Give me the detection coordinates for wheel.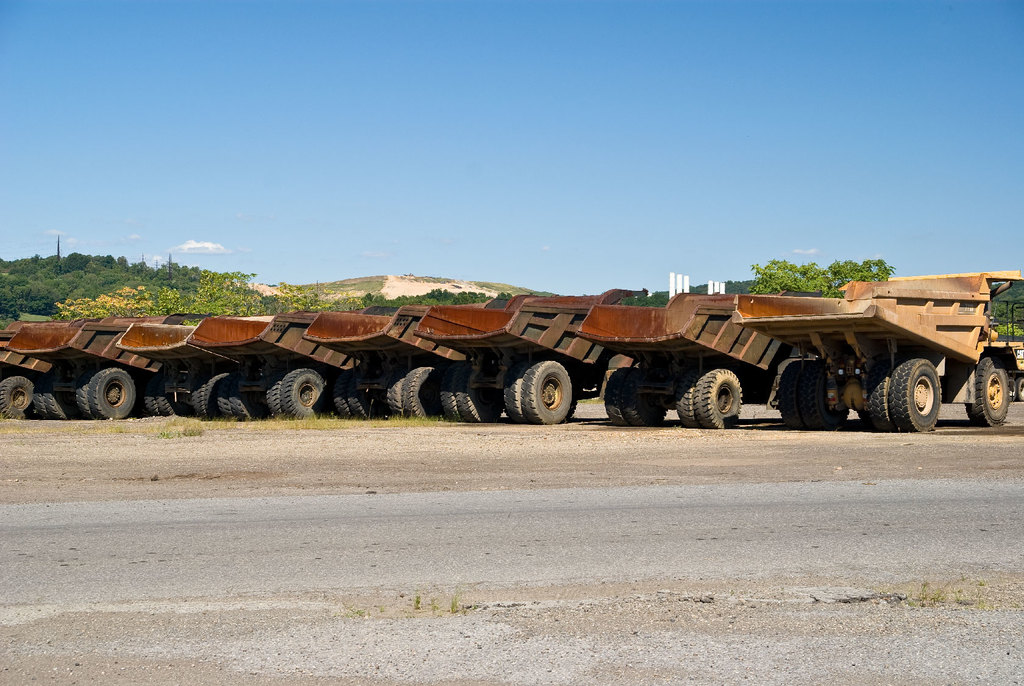
left=693, top=366, right=743, bottom=429.
